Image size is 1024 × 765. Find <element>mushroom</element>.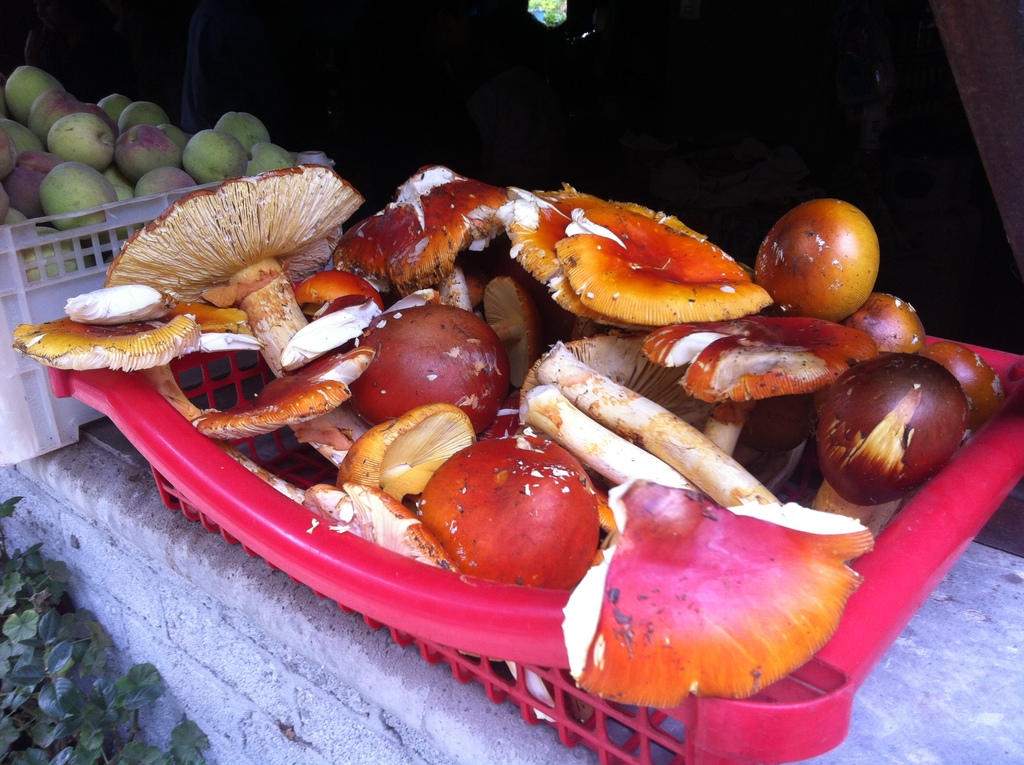
bbox=(67, 163, 374, 327).
